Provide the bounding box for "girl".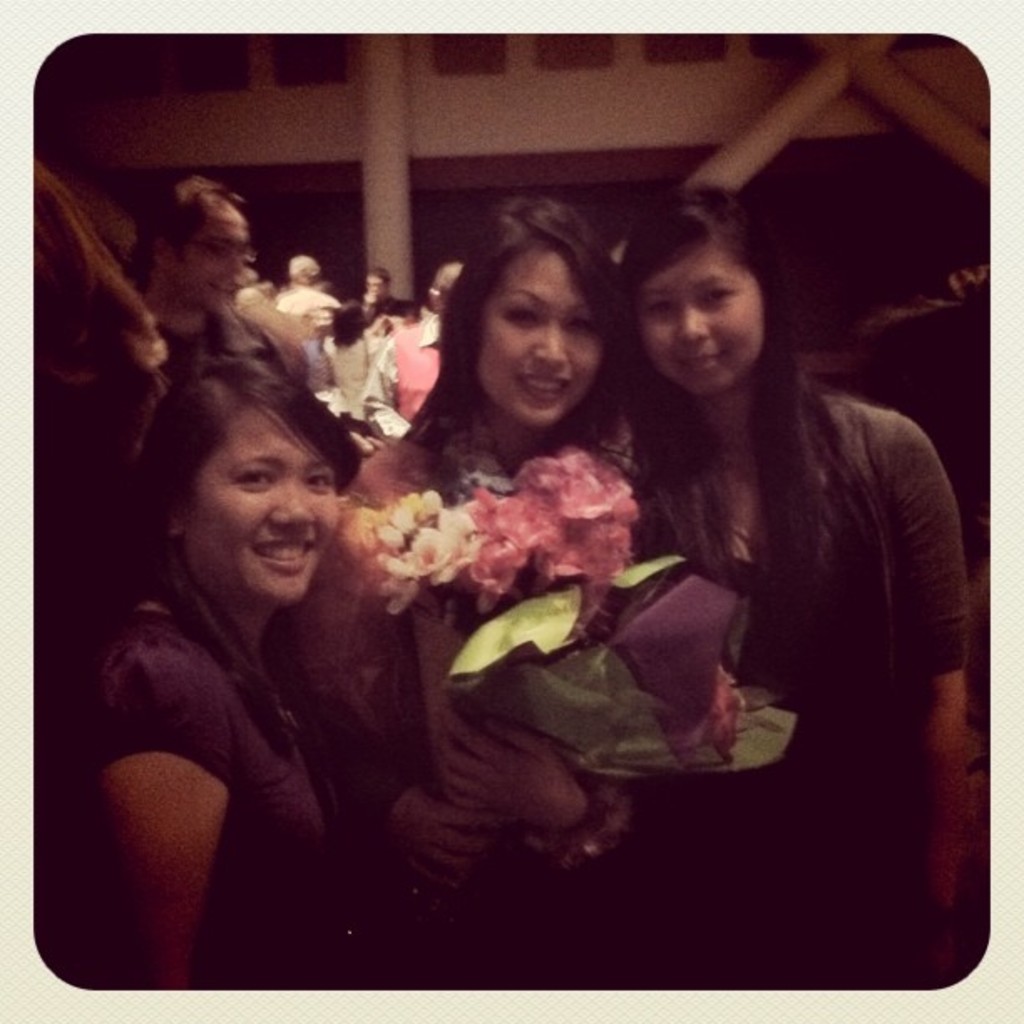
(305,177,748,997).
